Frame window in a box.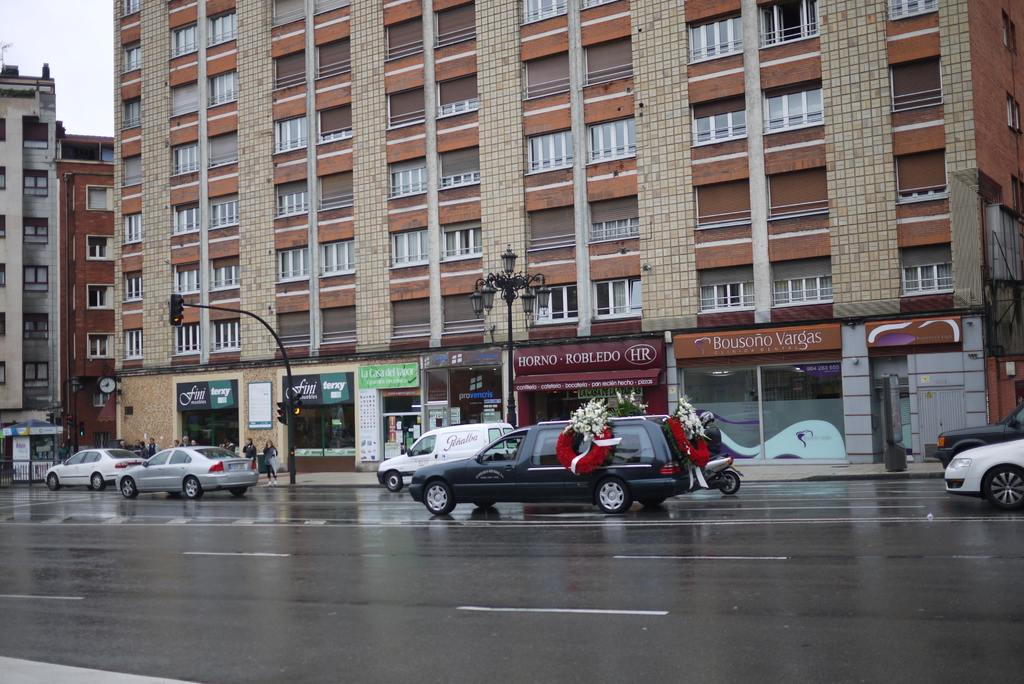
588, 206, 643, 240.
